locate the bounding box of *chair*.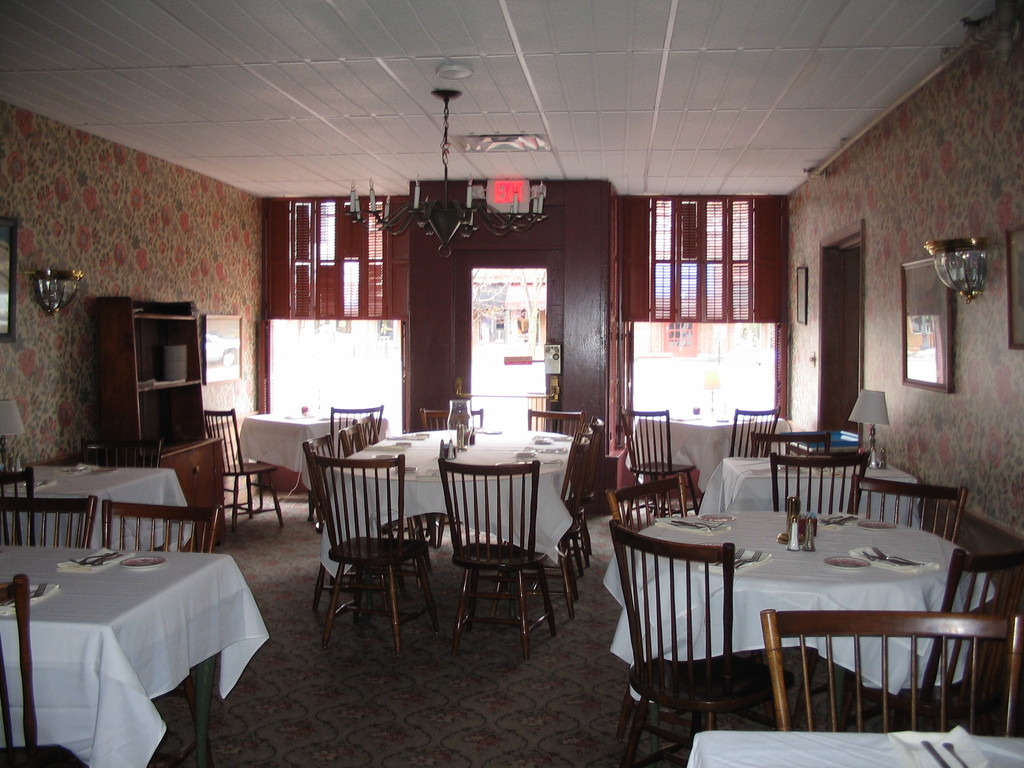
Bounding box: box=[436, 454, 562, 669].
